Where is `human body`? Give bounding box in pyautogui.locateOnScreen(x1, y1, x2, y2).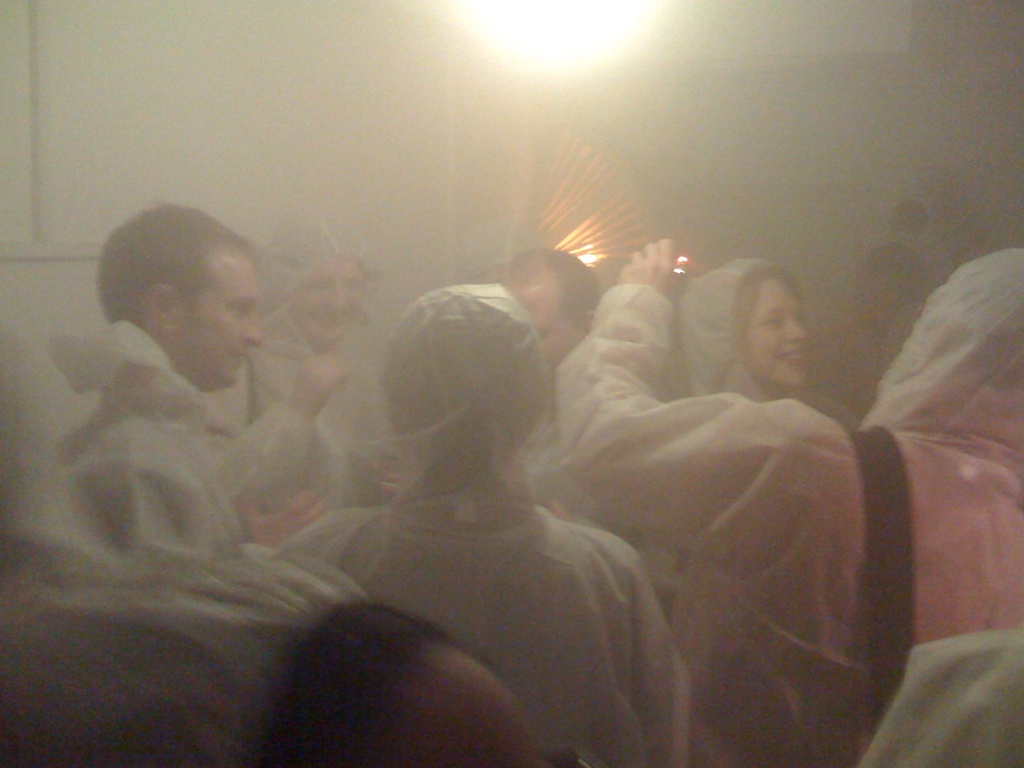
pyautogui.locateOnScreen(860, 620, 1018, 767).
